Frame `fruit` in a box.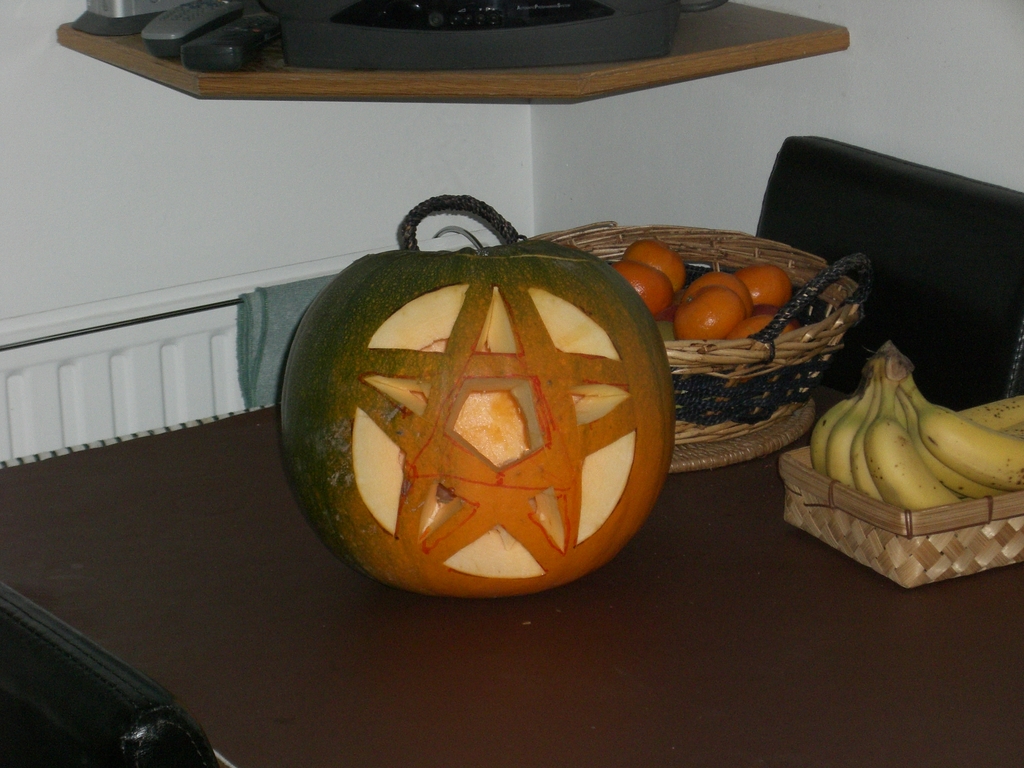
x1=270, y1=252, x2=692, y2=599.
